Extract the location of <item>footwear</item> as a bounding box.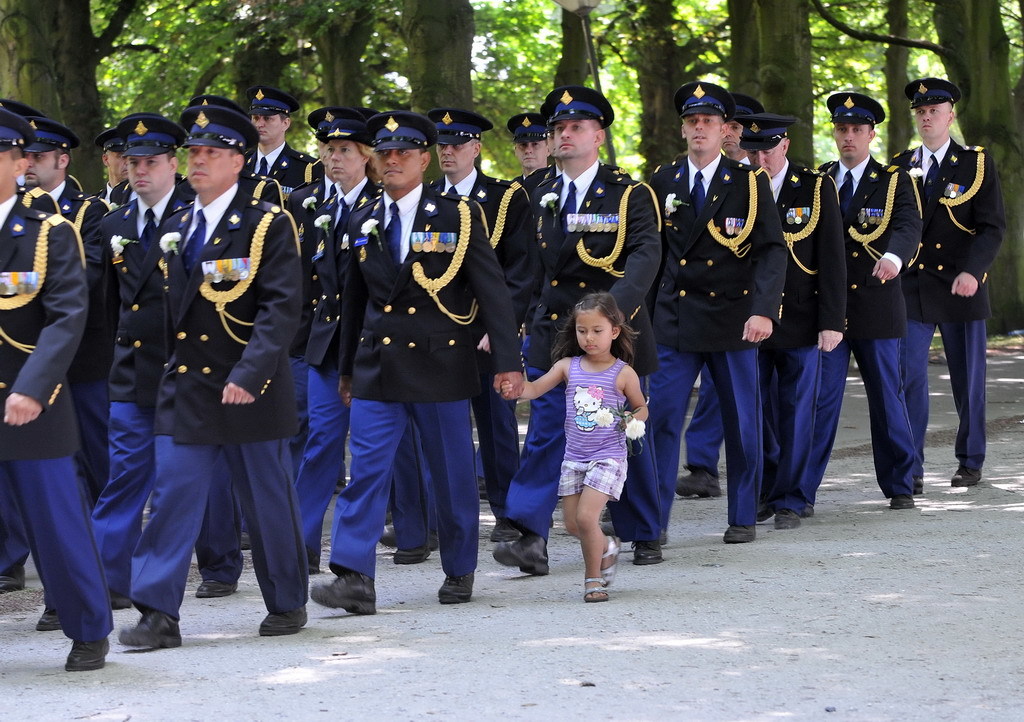
493:525:551:575.
